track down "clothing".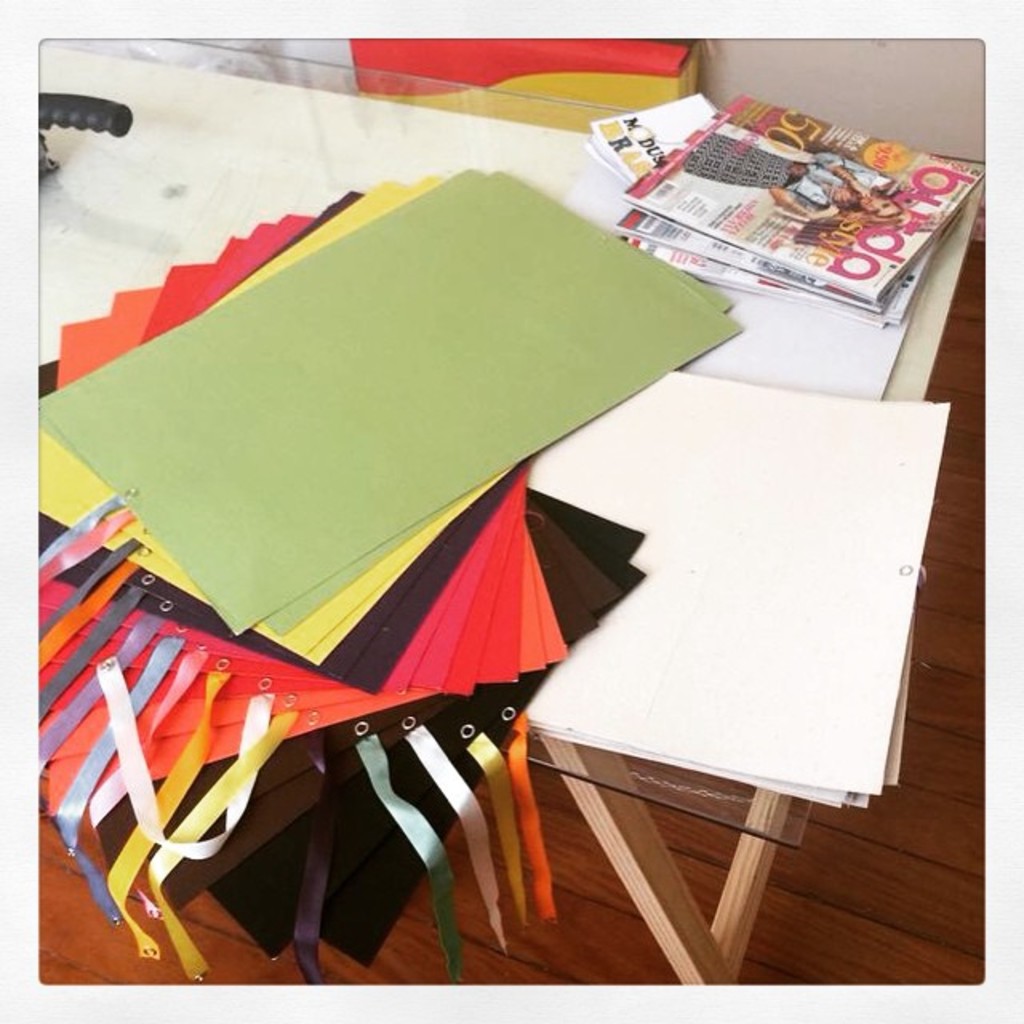
Tracked to (781, 144, 886, 210).
